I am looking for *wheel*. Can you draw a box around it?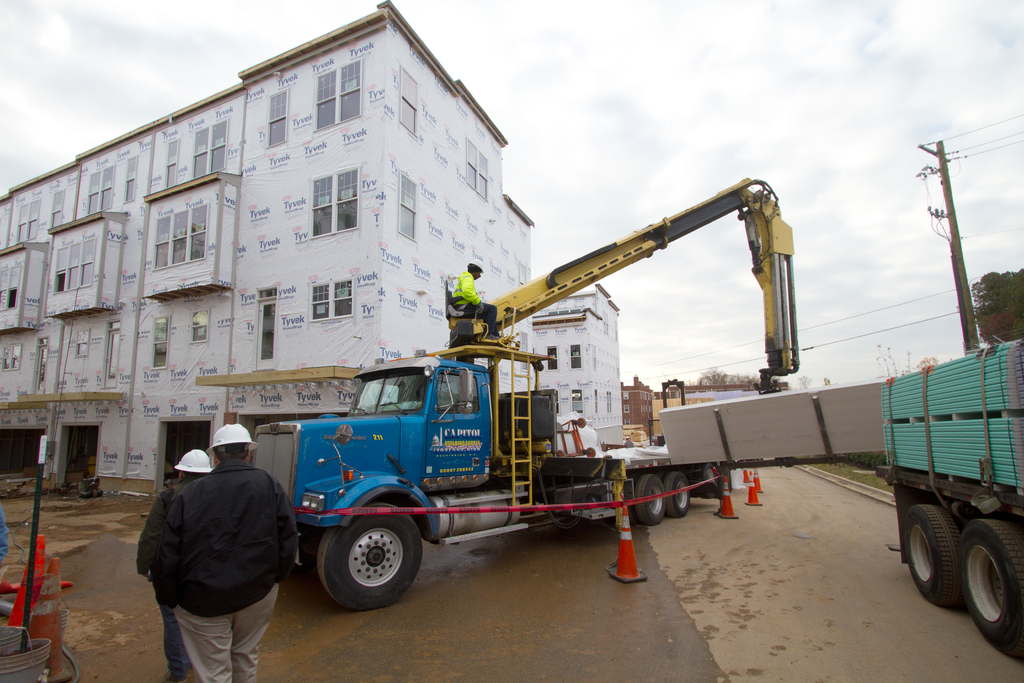
Sure, the bounding box is bbox(664, 472, 695, 519).
